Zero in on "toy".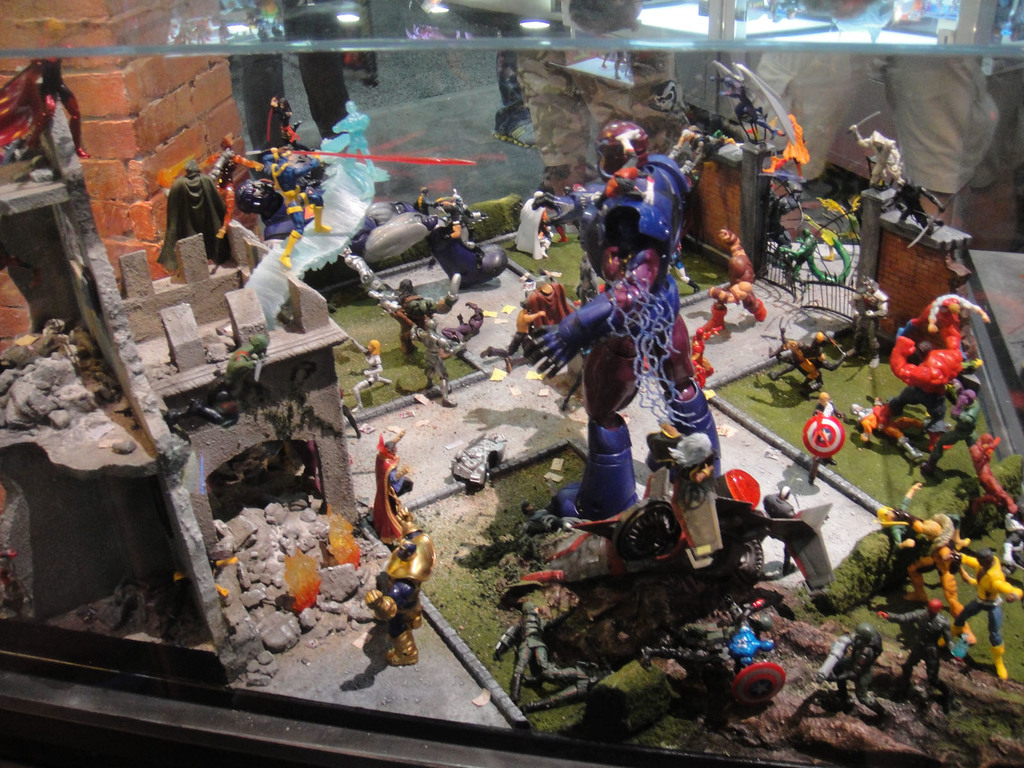
Zeroed in: detection(323, 240, 473, 363).
